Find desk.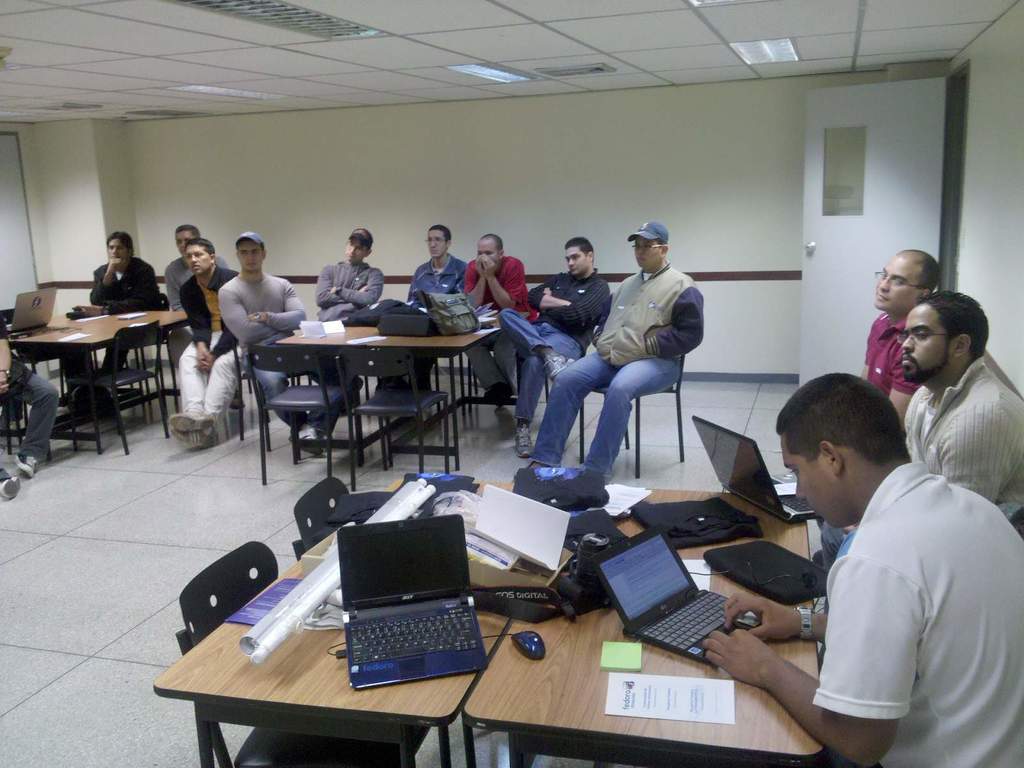
(left=118, top=515, right=842, bottom=760).
